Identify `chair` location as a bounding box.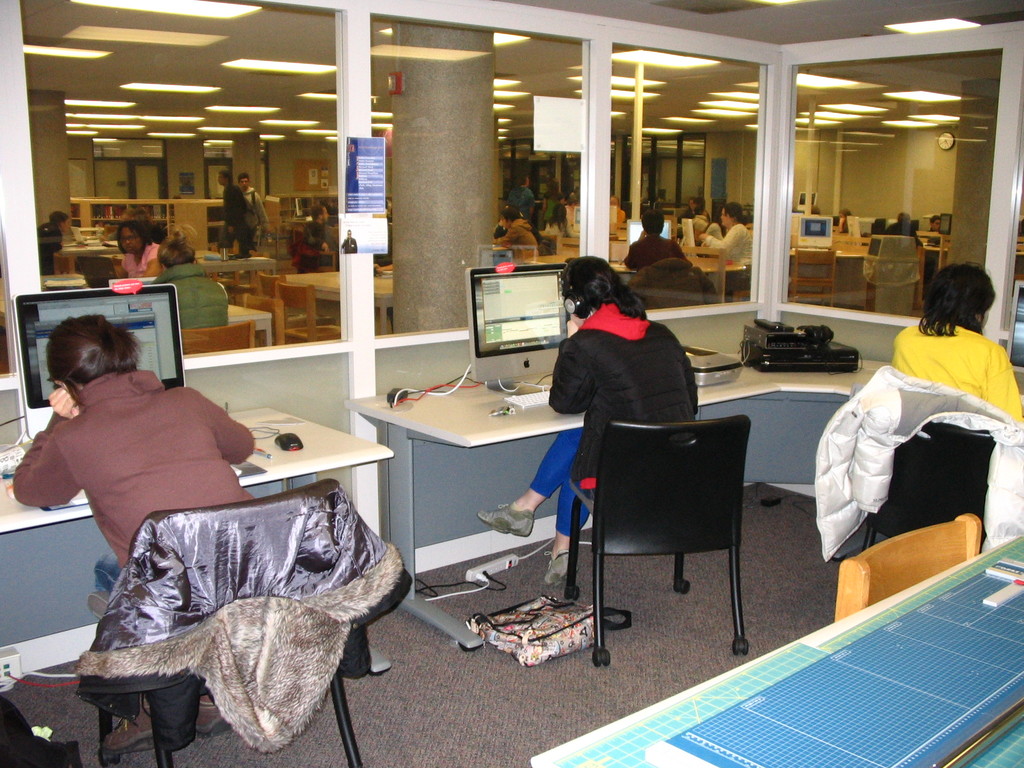
bbox=(178, 316, 253, 353).
